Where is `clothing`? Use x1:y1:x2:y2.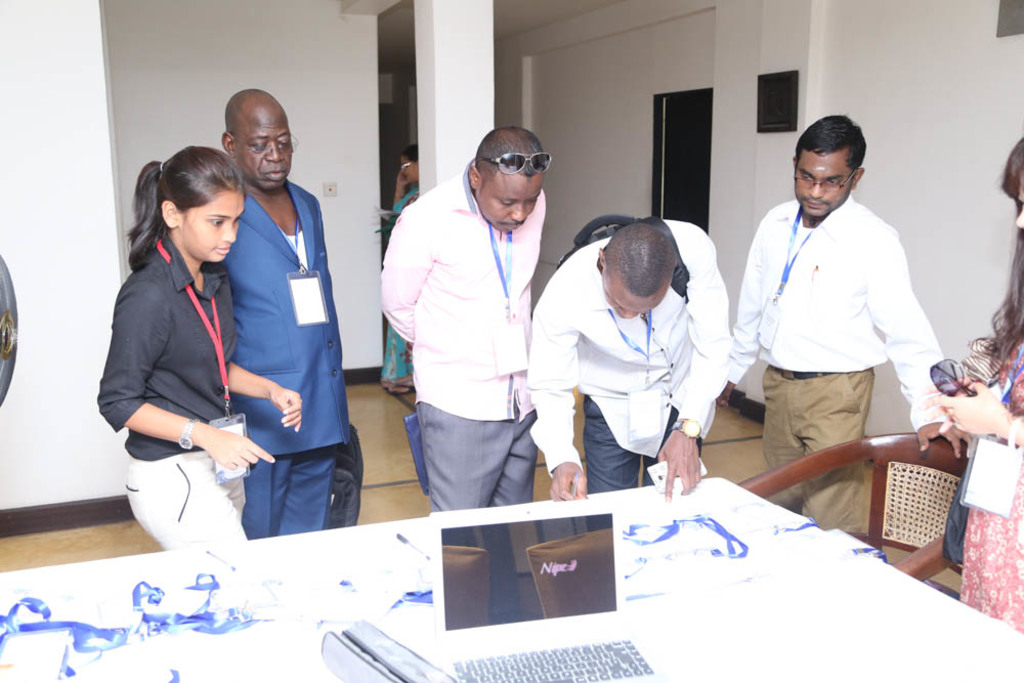
381:187:415:383.
